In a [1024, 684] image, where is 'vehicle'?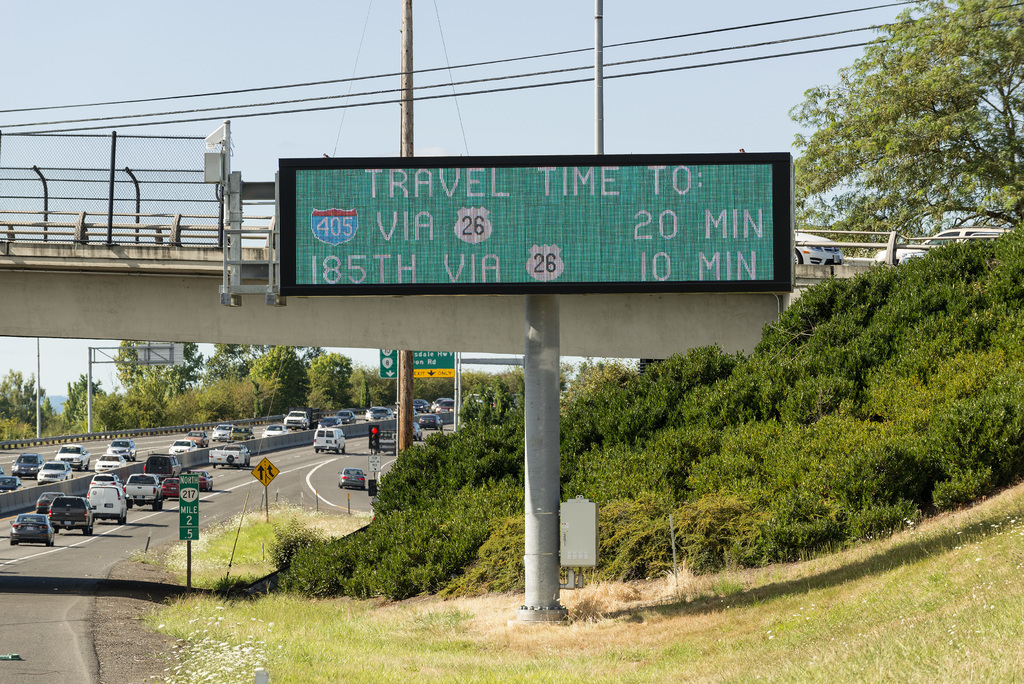
BBox(440, 396, 458, 414).
